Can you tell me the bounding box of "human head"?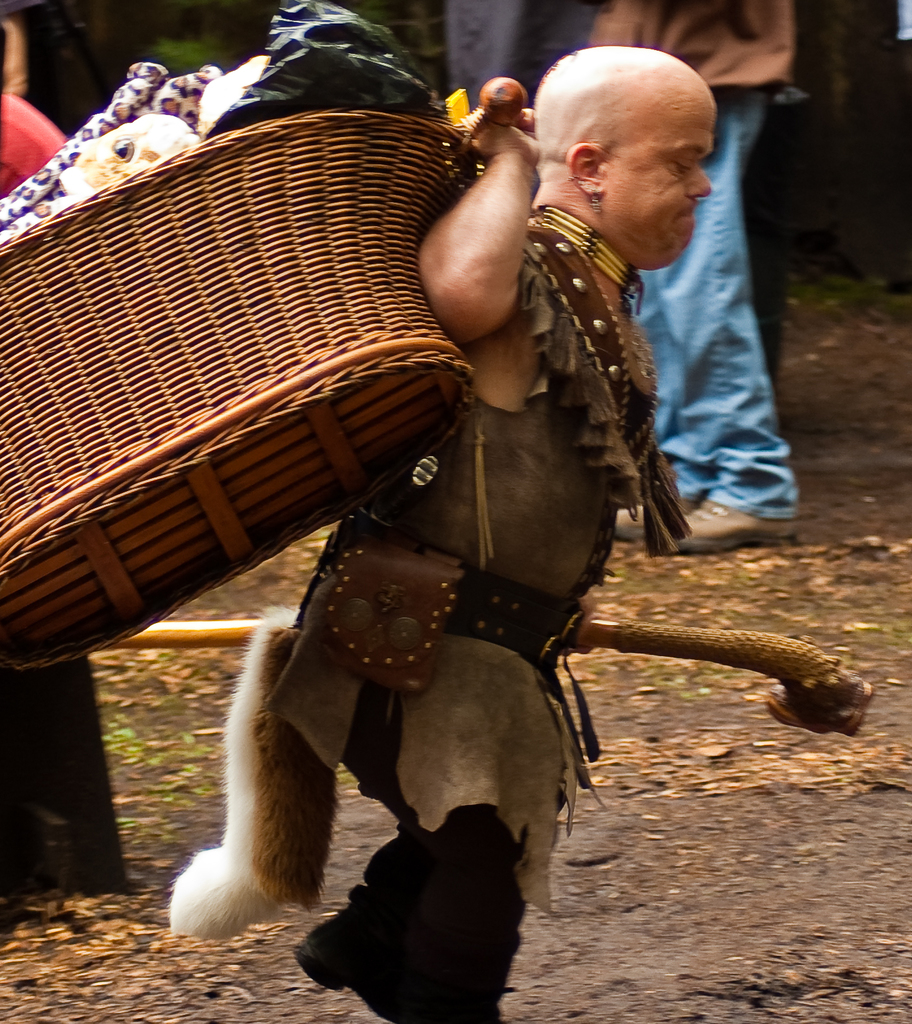
locate(534, 25, 735, 231).
